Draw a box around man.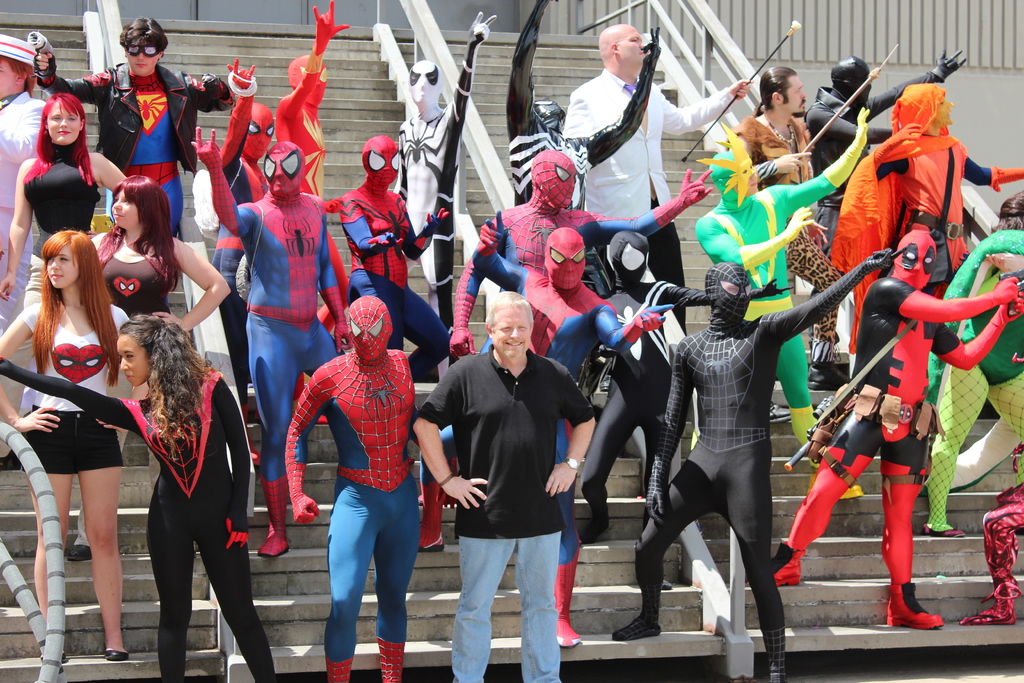
(x1=806, y1=49, x2=972, y2=261).
